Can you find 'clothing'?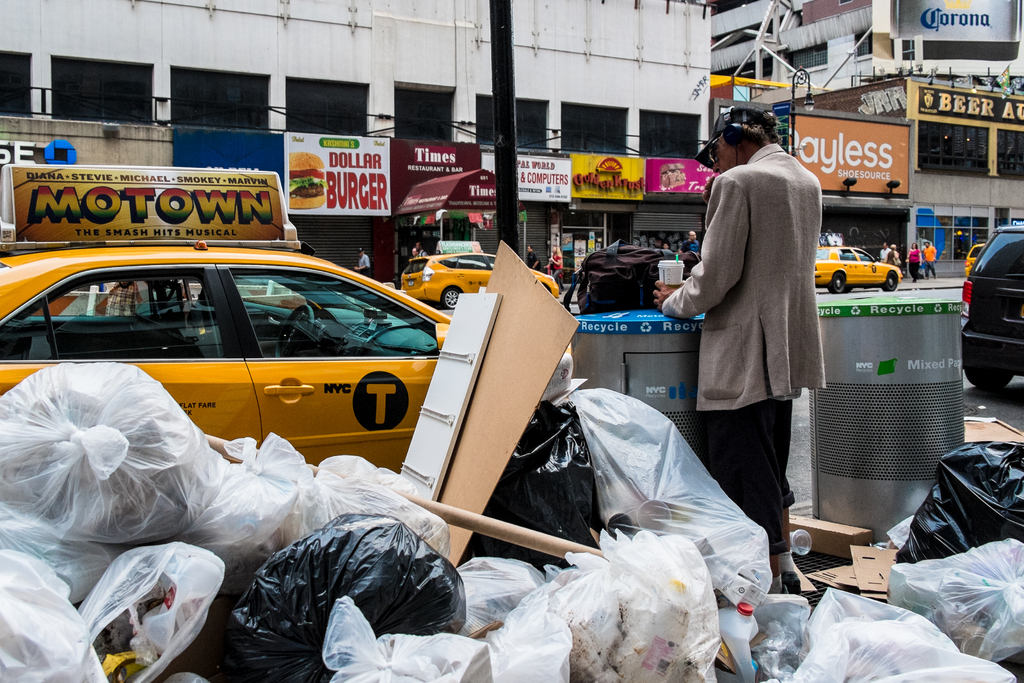
Yes, bounding box: crop(888, 252, 899, 267).
